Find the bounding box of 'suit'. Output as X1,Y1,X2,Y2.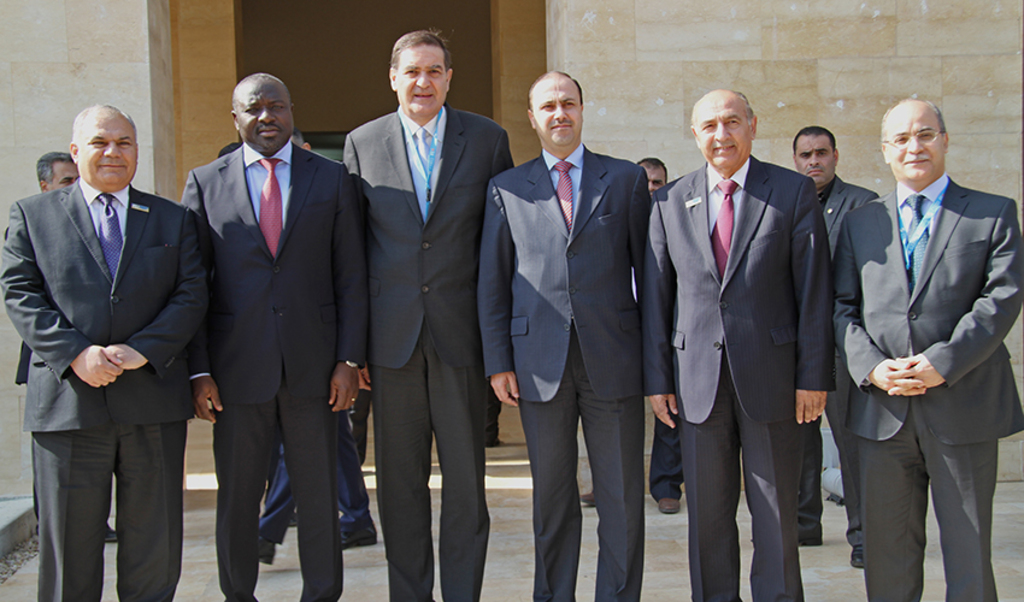
0,173,212,601.
